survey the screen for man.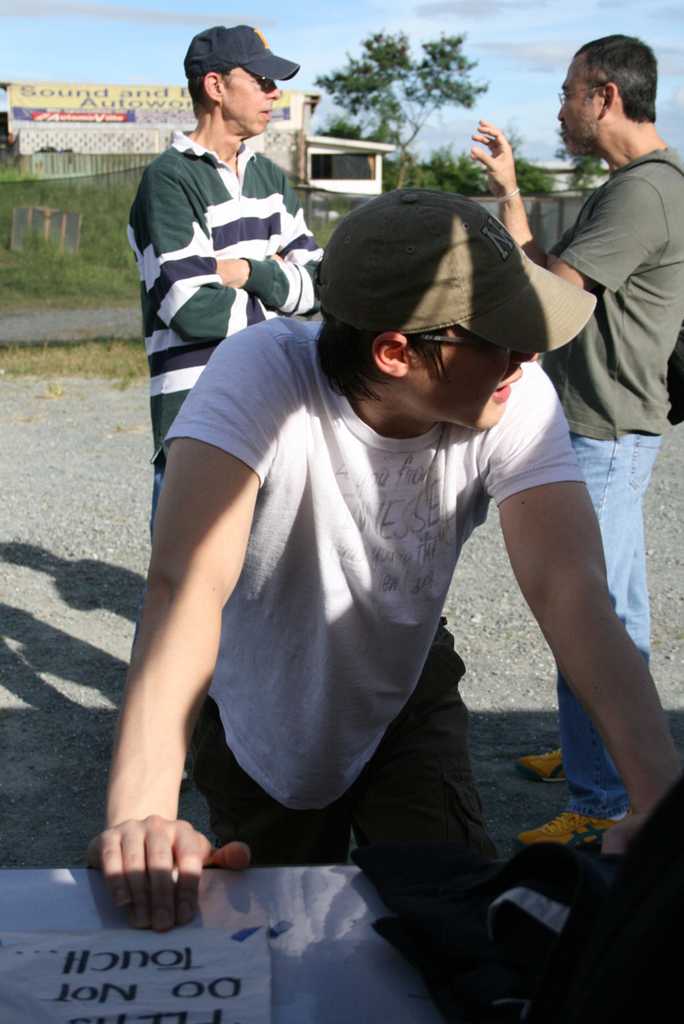
Survey found: pyautogui.locateOnScreen(81, 187, 683, 1023).
